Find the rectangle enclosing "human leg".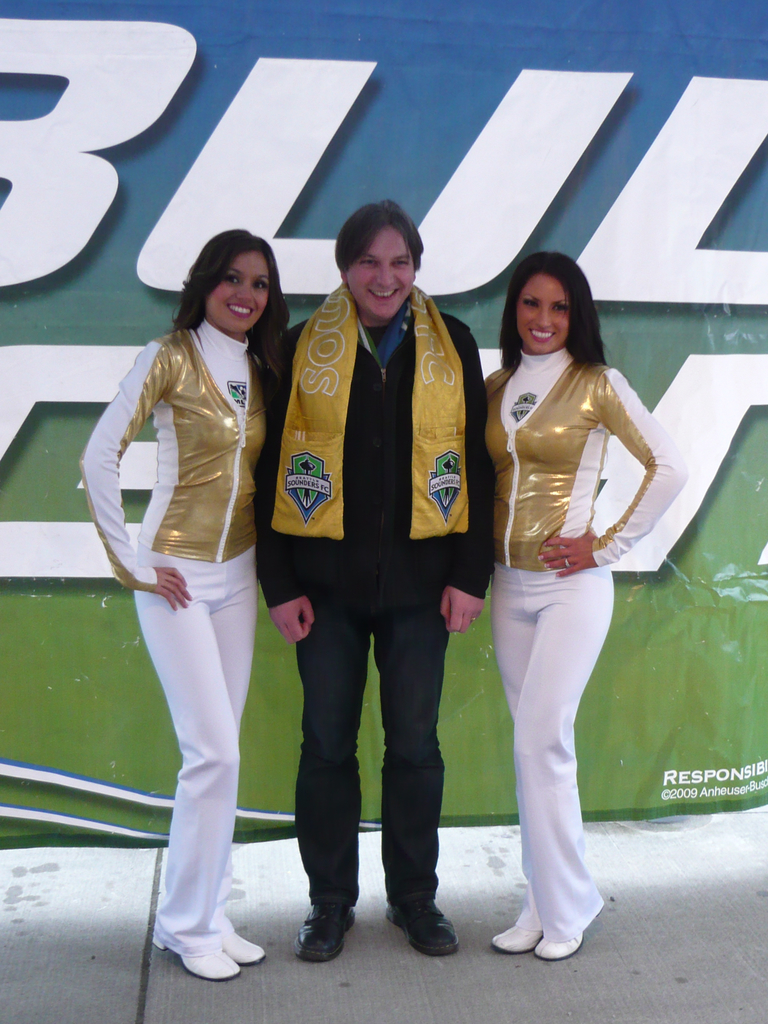
[510,575,613,958].
